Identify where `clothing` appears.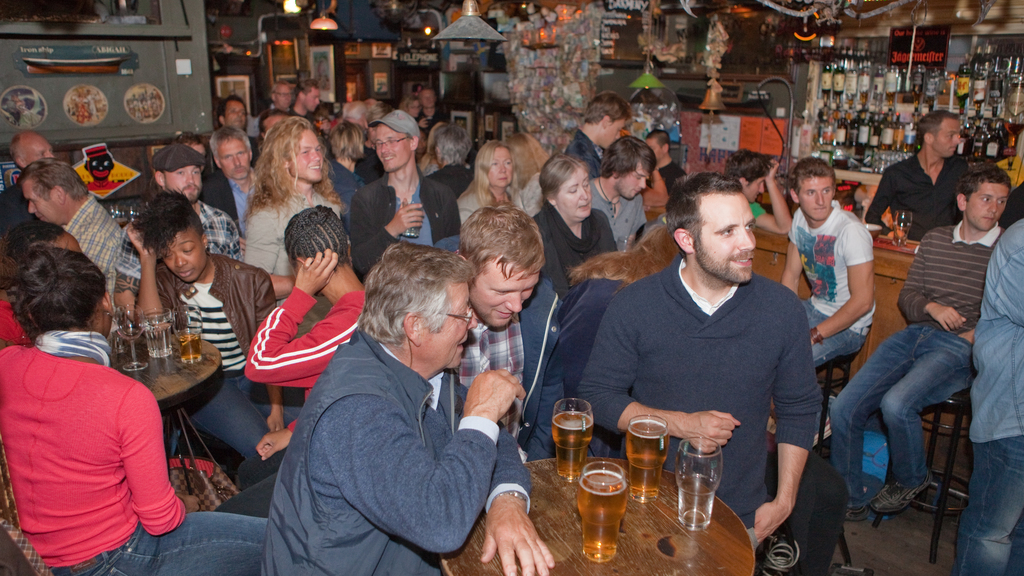
Appears at (x1=268, y1=269, x2=538, y2=575).
